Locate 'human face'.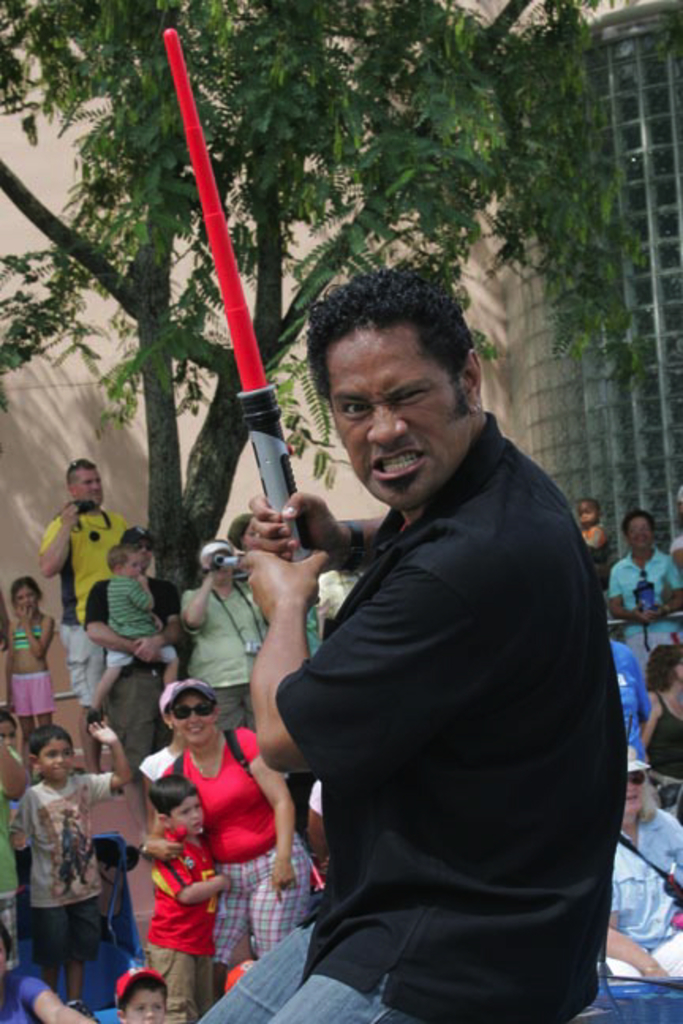
Bounding box: rect(172, 694, 212, 744).
